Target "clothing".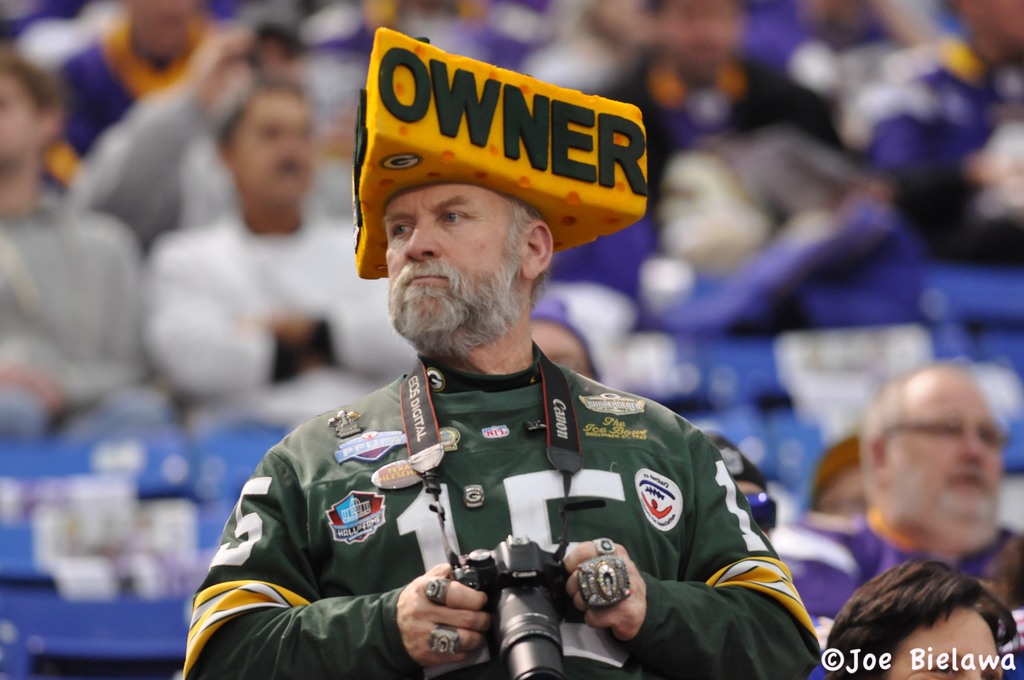
Target region: [770, 508, 1023, 644].
